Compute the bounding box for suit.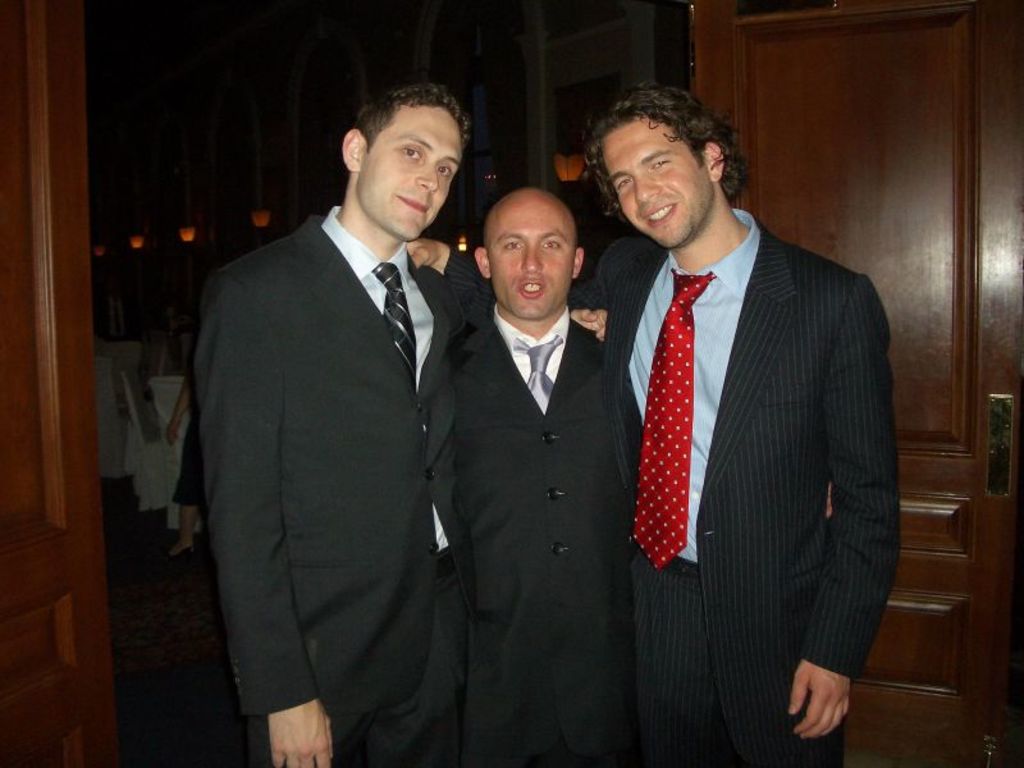
440:204:900:767.
